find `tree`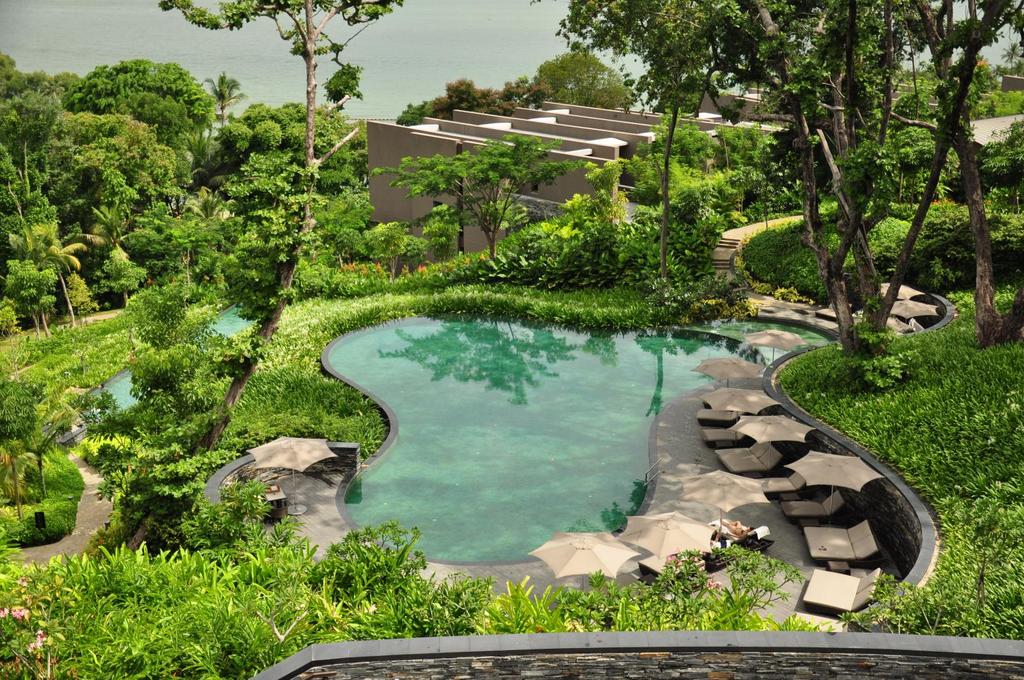
x1=637 y1=146 x2=680 y2=184
